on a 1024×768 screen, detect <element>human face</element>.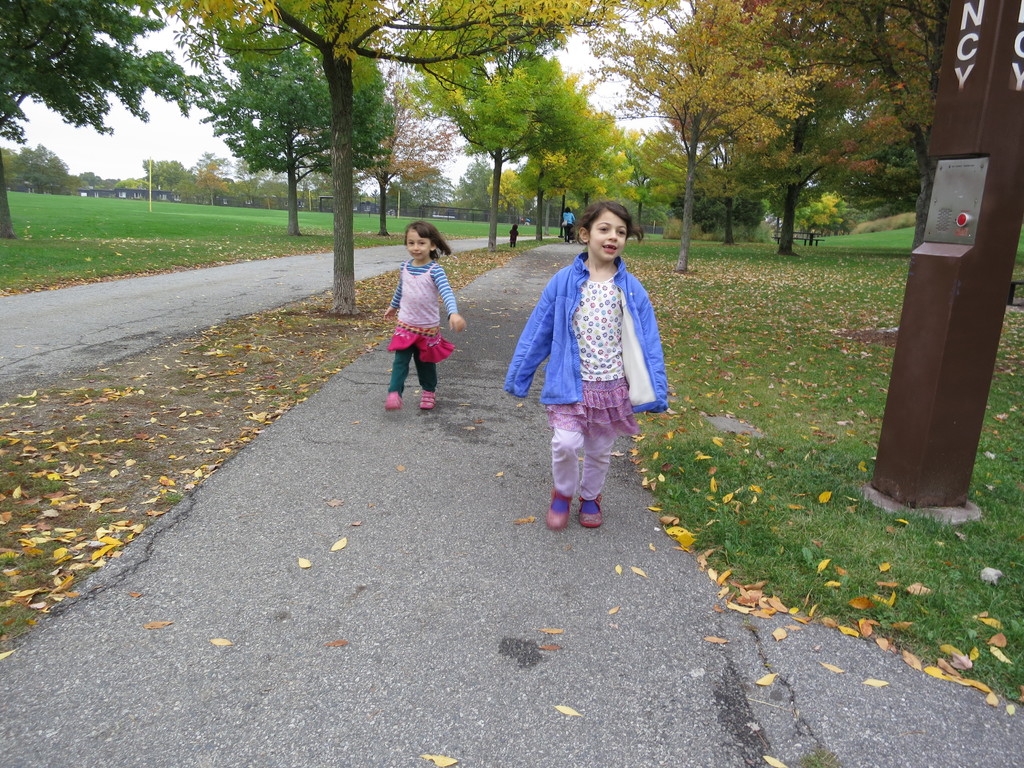
{"x1": 403, "y1": 227, "x2": 431, "y2": 265}.
